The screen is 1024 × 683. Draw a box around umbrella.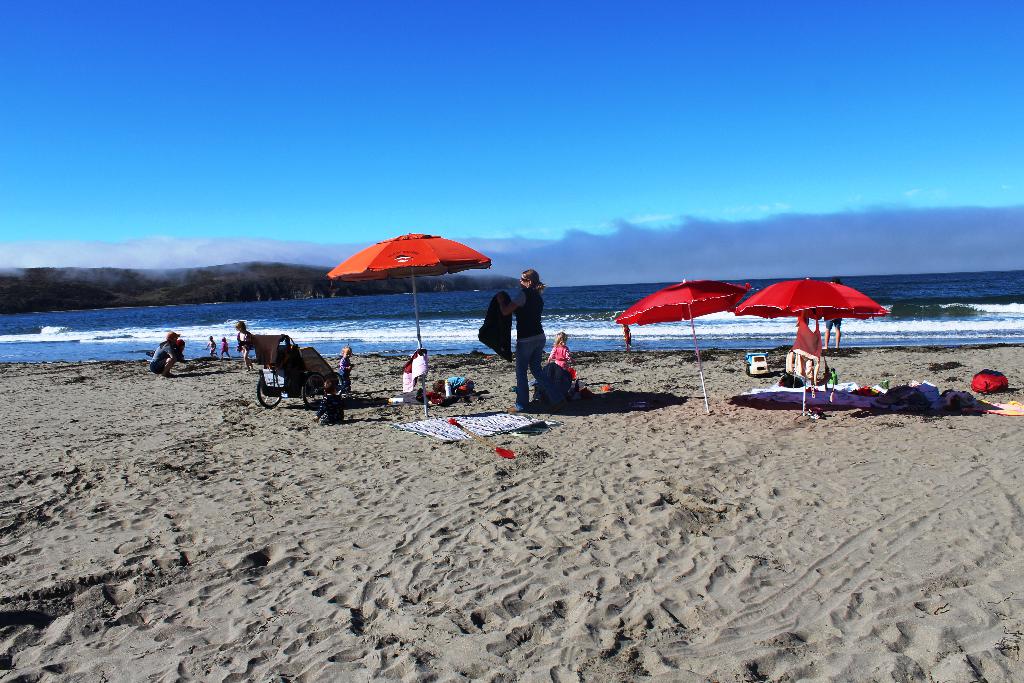
l=735, t=276, r=891, b=415.
